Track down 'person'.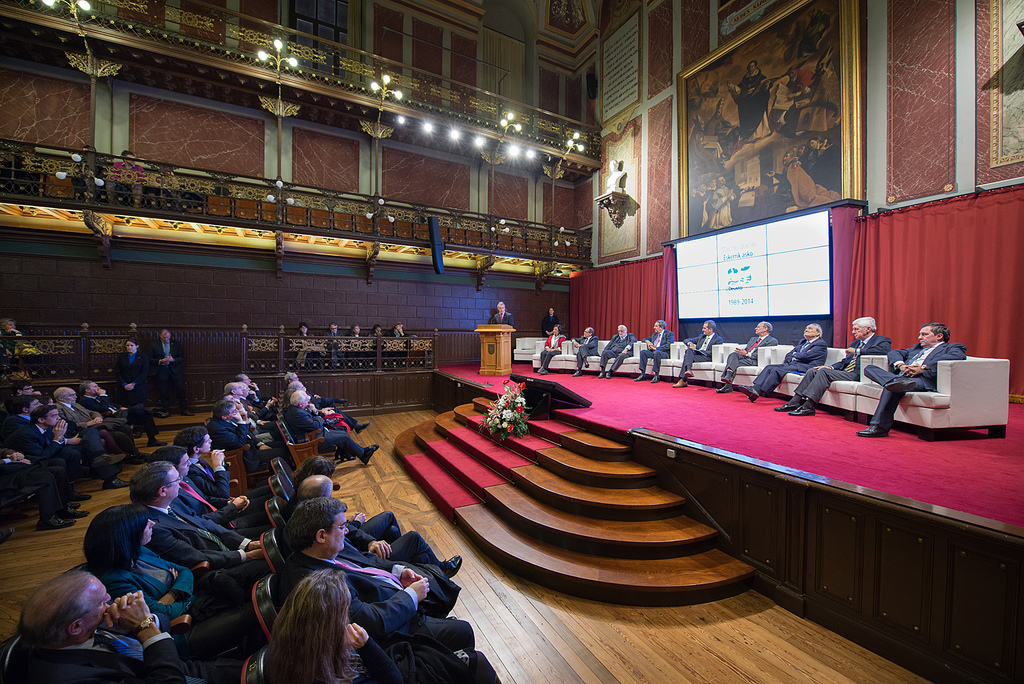
Tracked to pyautogui.locateOnScreen(671, 320, 724, 387).
